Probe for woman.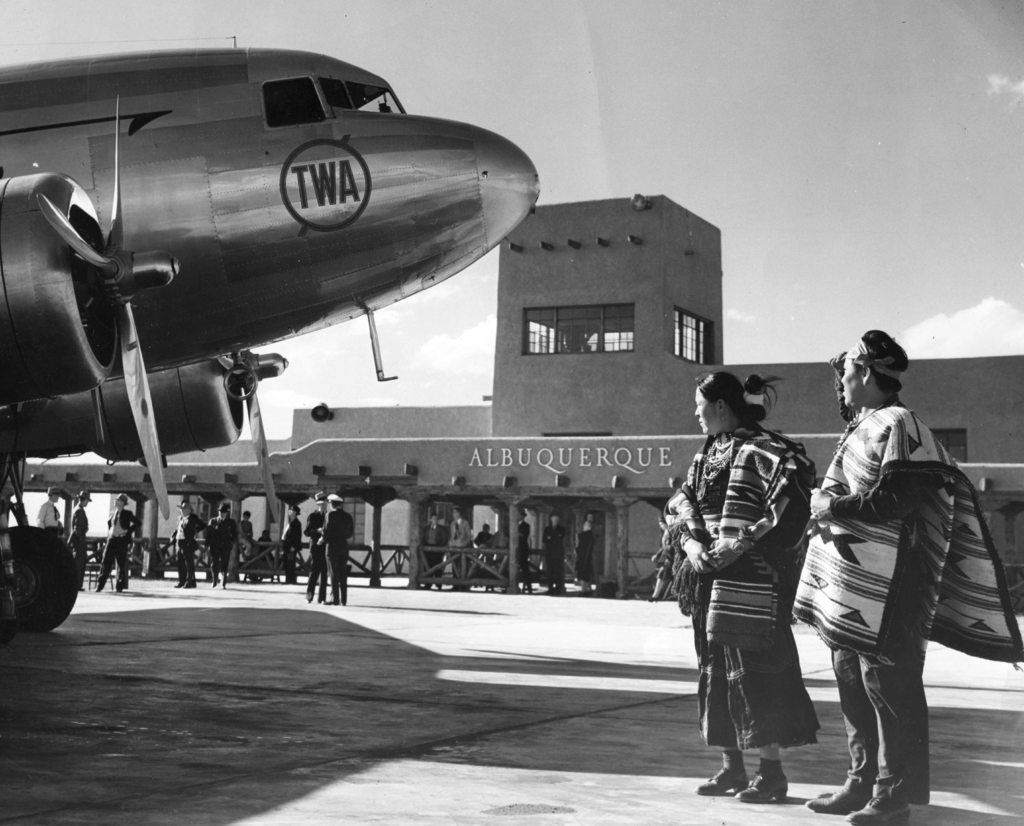
Probe result: (656,365,818,804).
